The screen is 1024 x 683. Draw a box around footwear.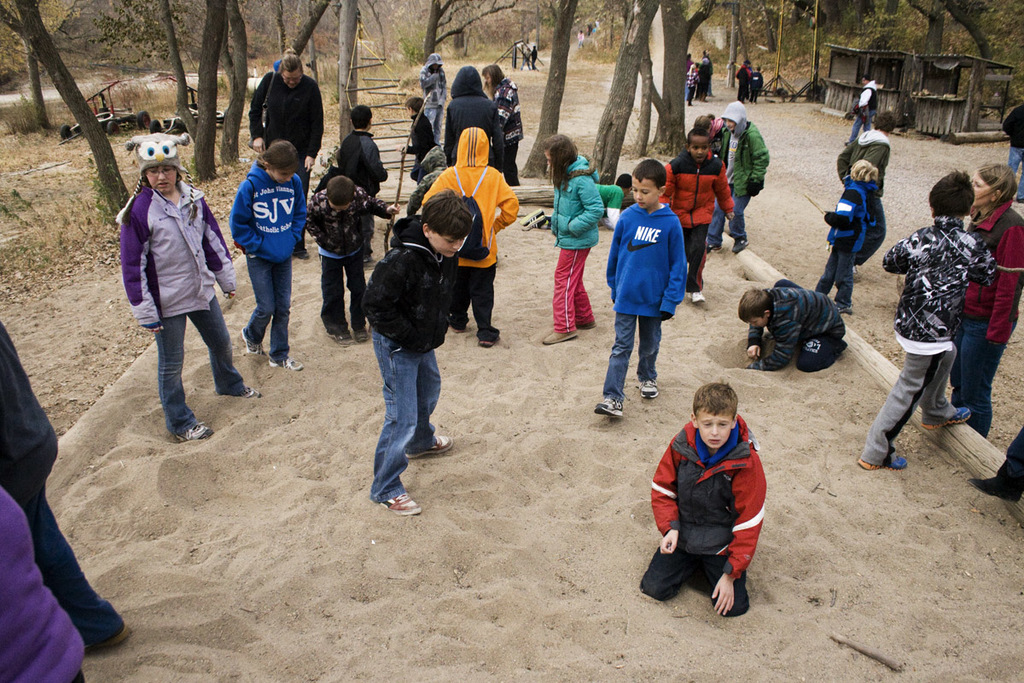
[691, 289, 705, 301].
